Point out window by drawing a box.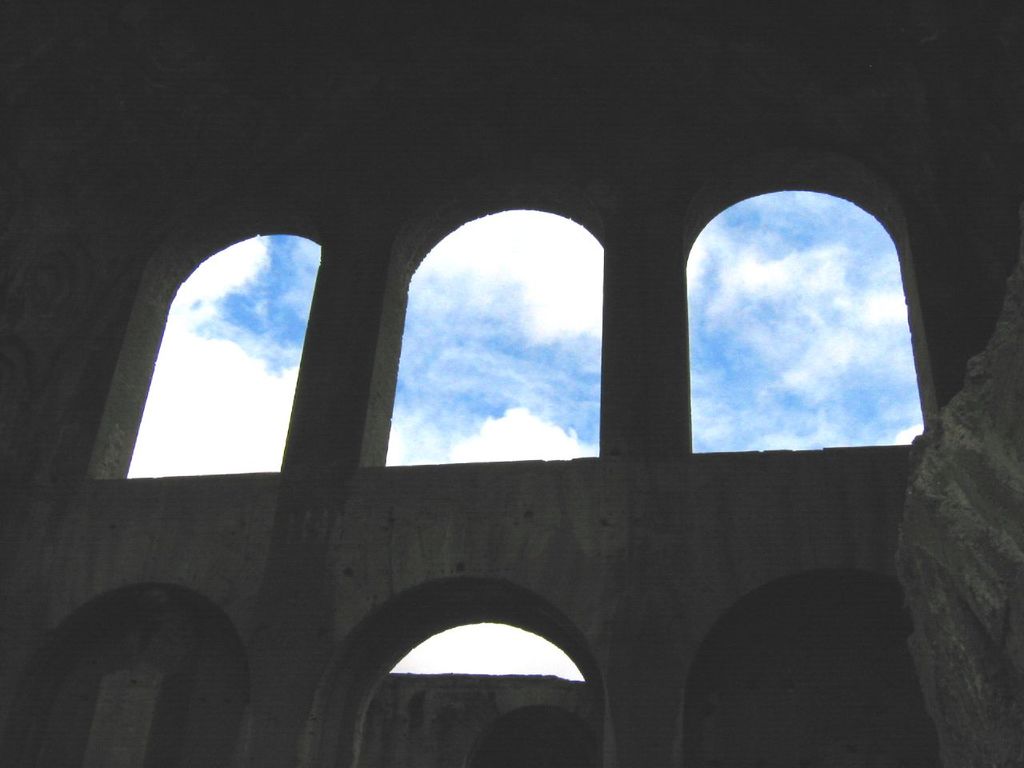
[669, 165, 940, 486].
